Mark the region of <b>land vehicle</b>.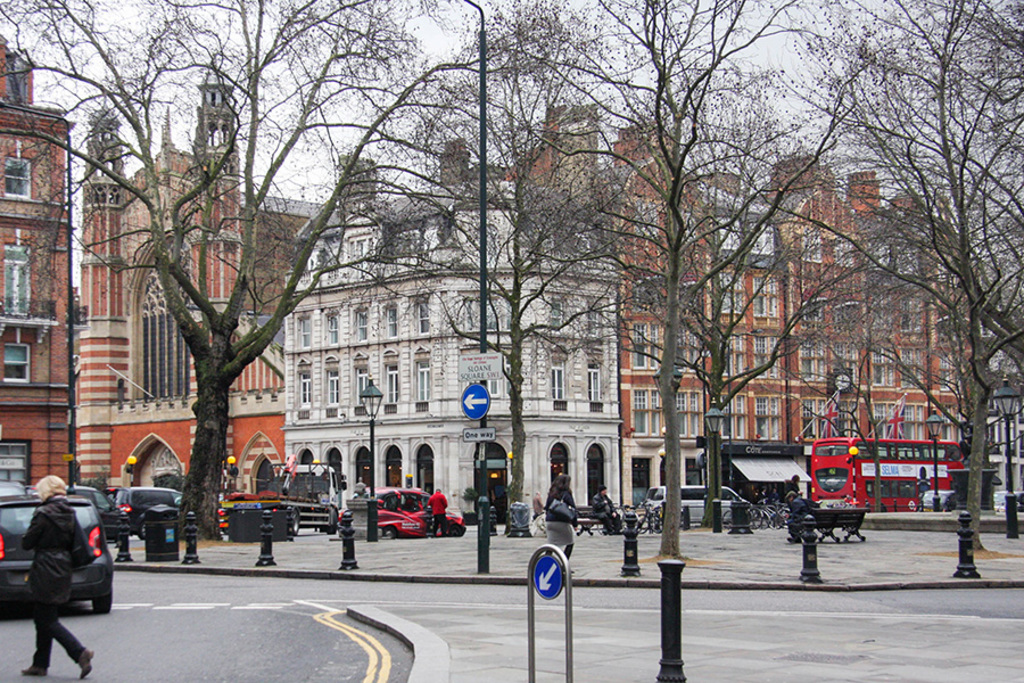
Region: crop(918, 488, 958, 508).
